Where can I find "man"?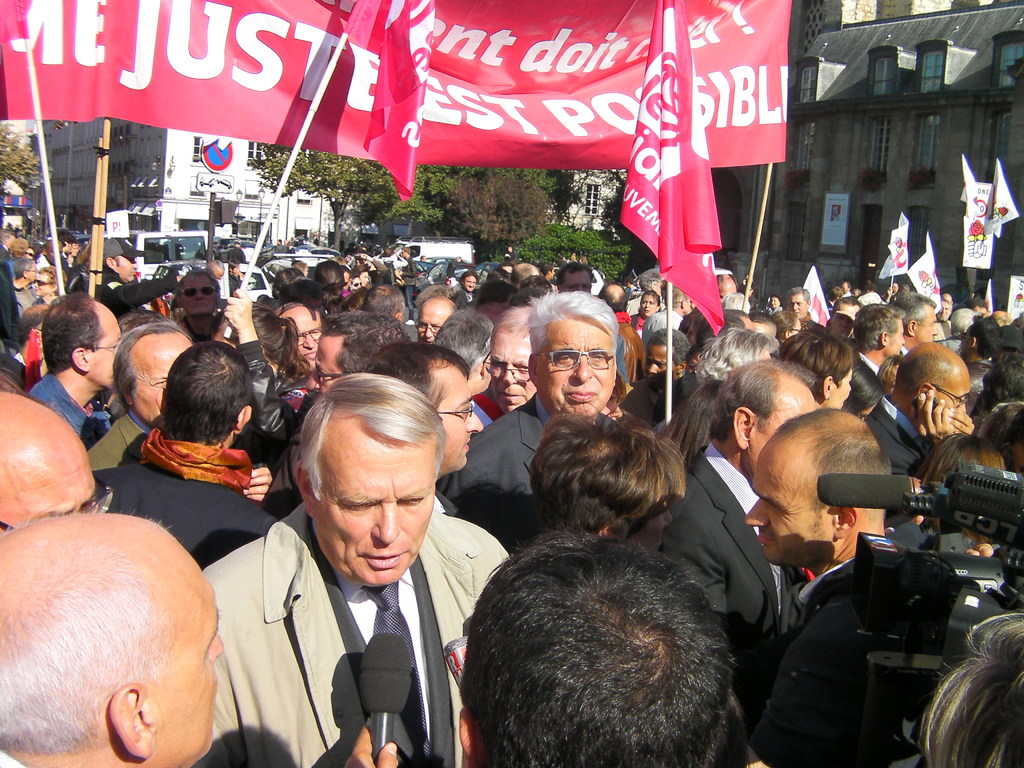
You can find it at BBox(893, 291, 937, 360).
